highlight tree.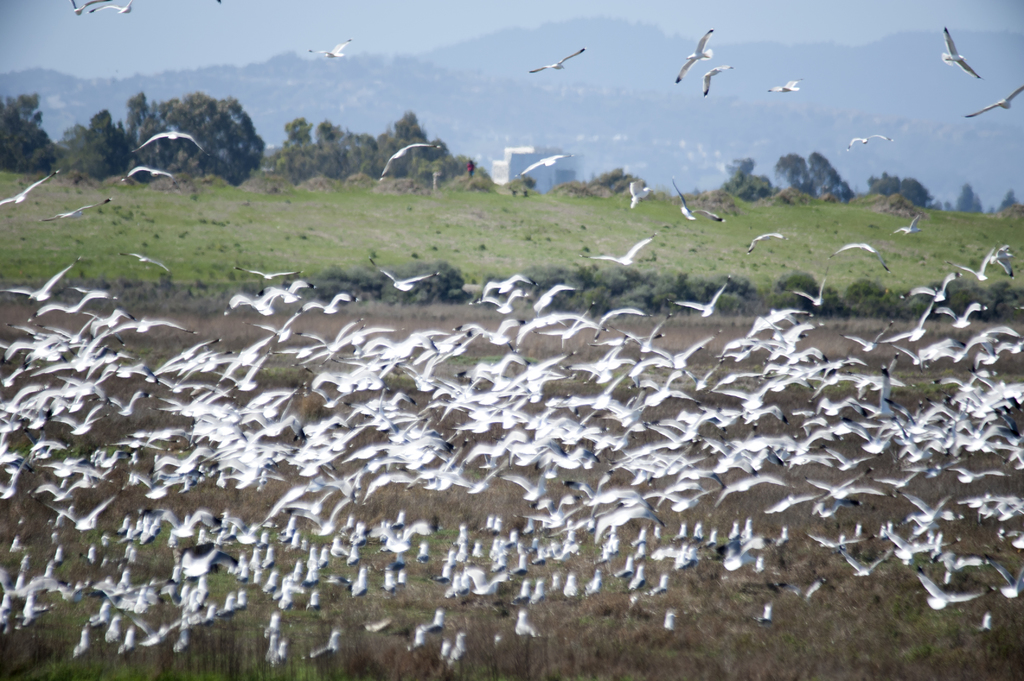
Highlighted region: <box>569,170,645,198</box>.
